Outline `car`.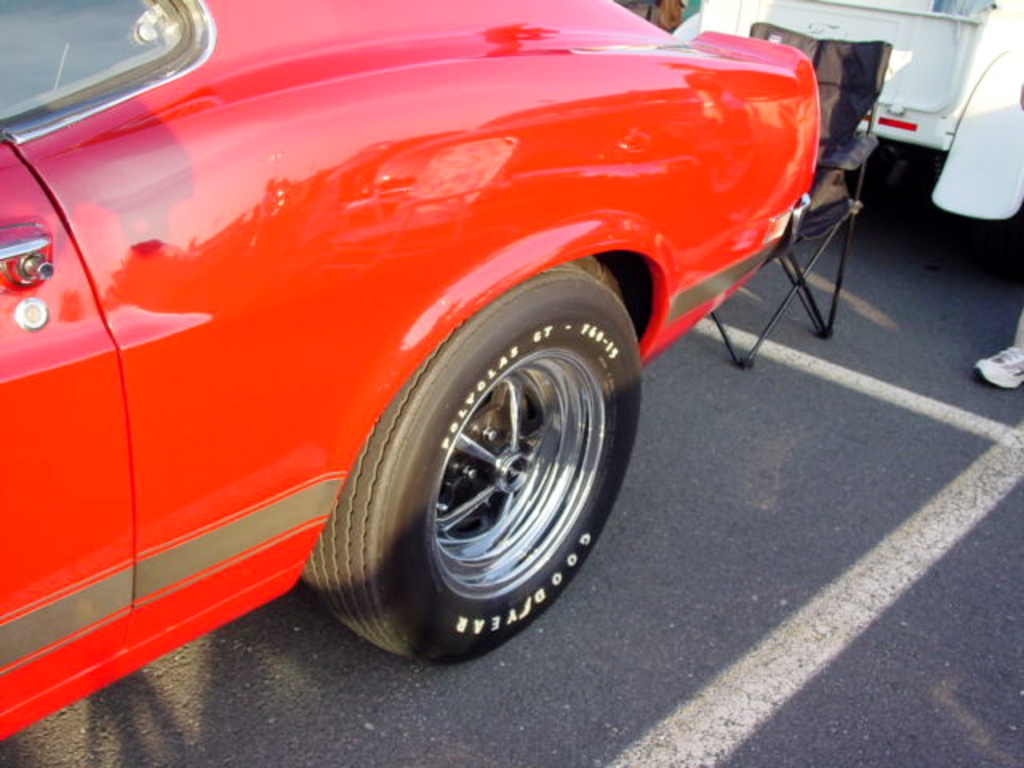
Outline: [x1=0, y1=0, x2=821, y2=747].
